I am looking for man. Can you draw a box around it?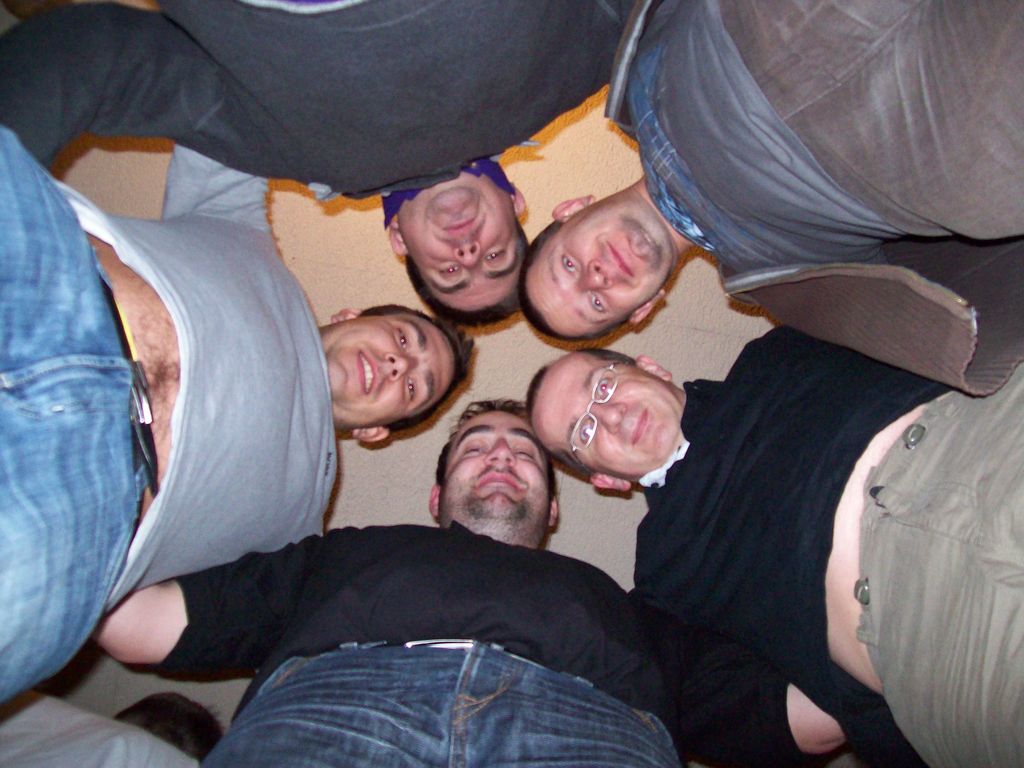
Sure, the bounding box is select_region(514, 0, 1023, 397).
